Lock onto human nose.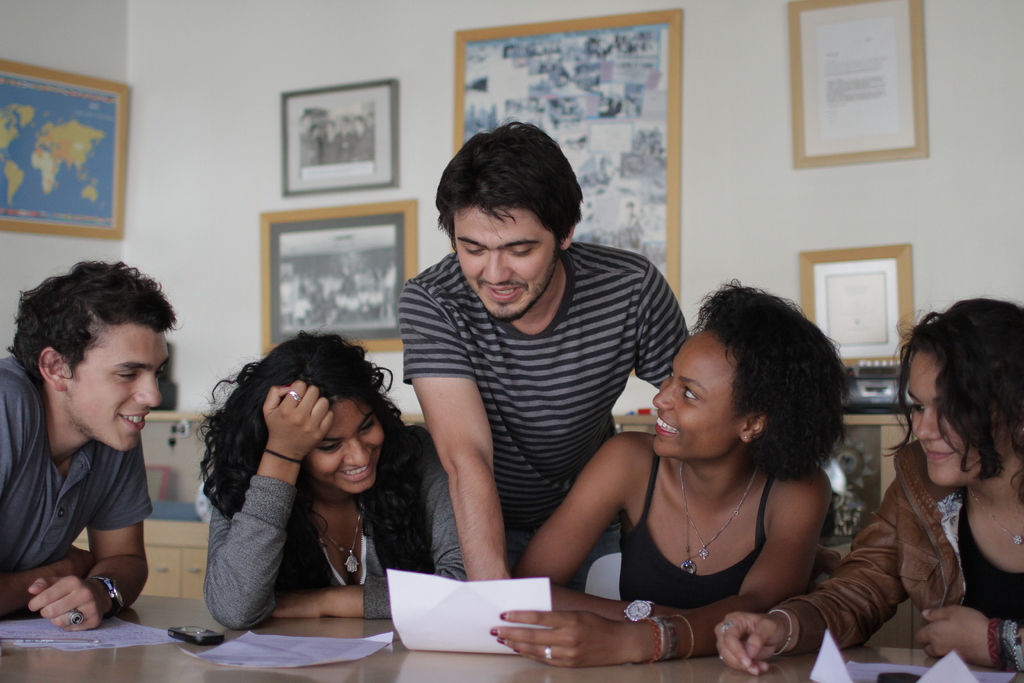
Locked: (653, 384, 678, 410).
